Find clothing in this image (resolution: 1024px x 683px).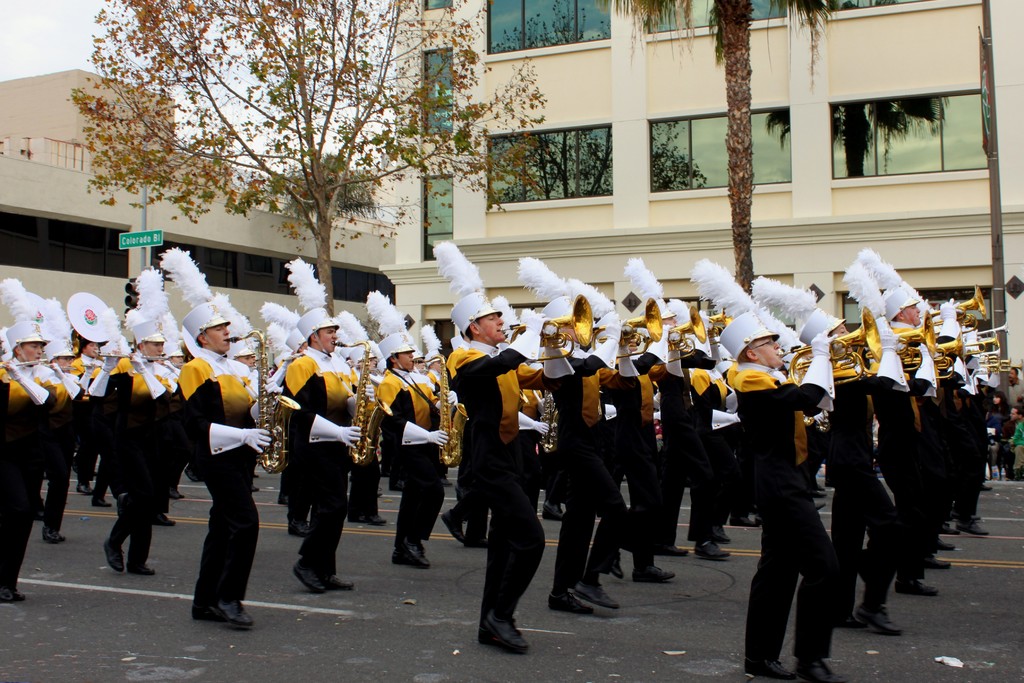
bbox(694, 260, 777, 356).
